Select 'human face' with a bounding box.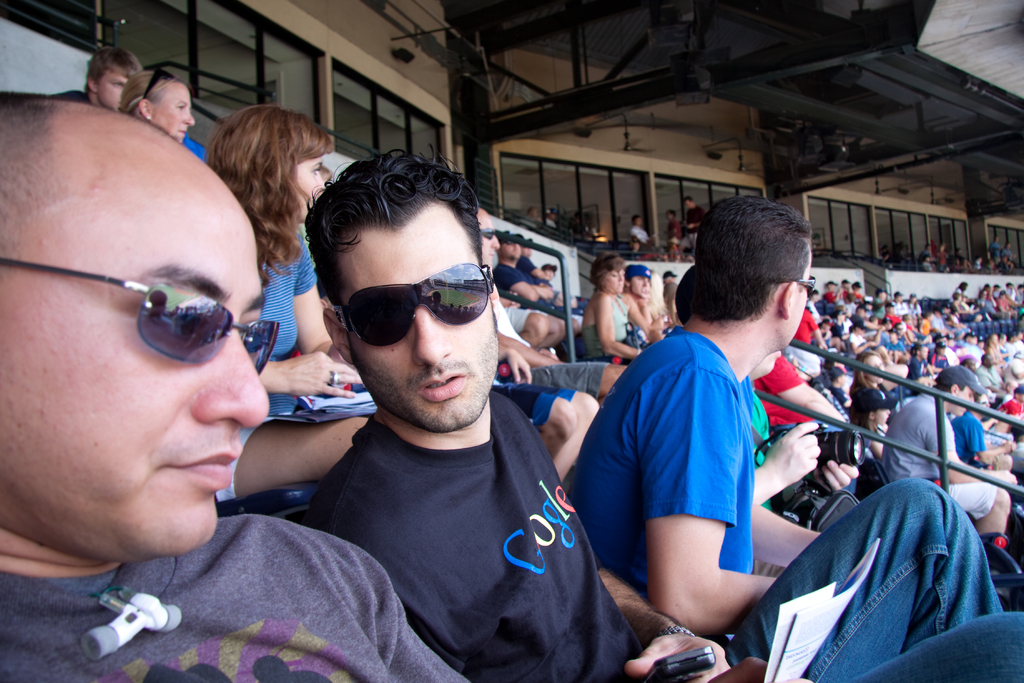
box=[781, 247, 808, 349].
